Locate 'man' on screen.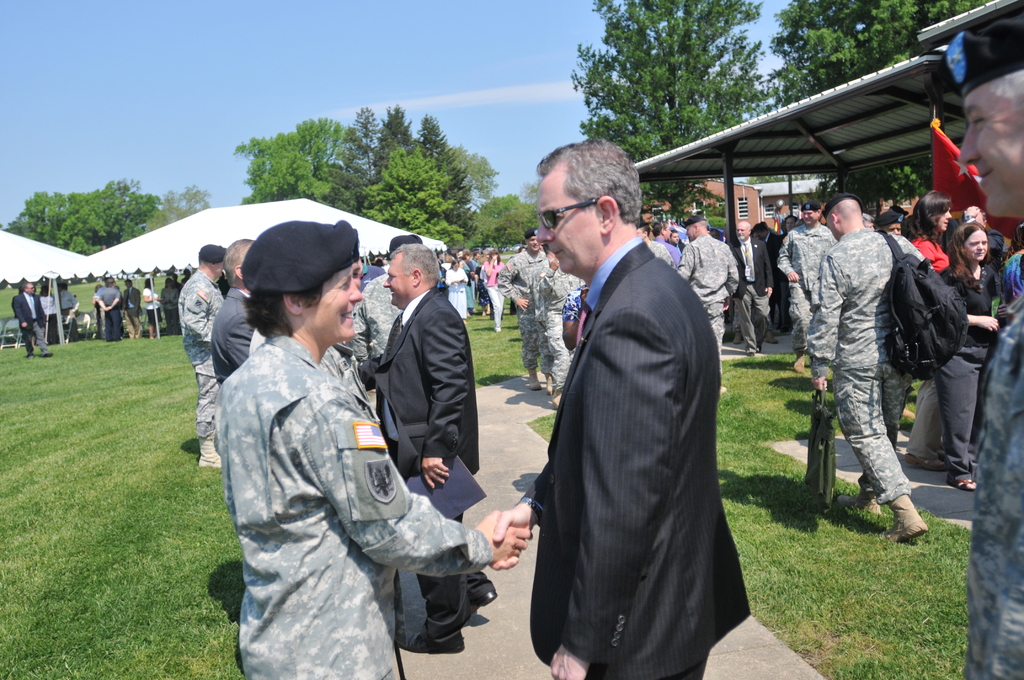
On screen at bbox=(774, 198, 838, 373).
